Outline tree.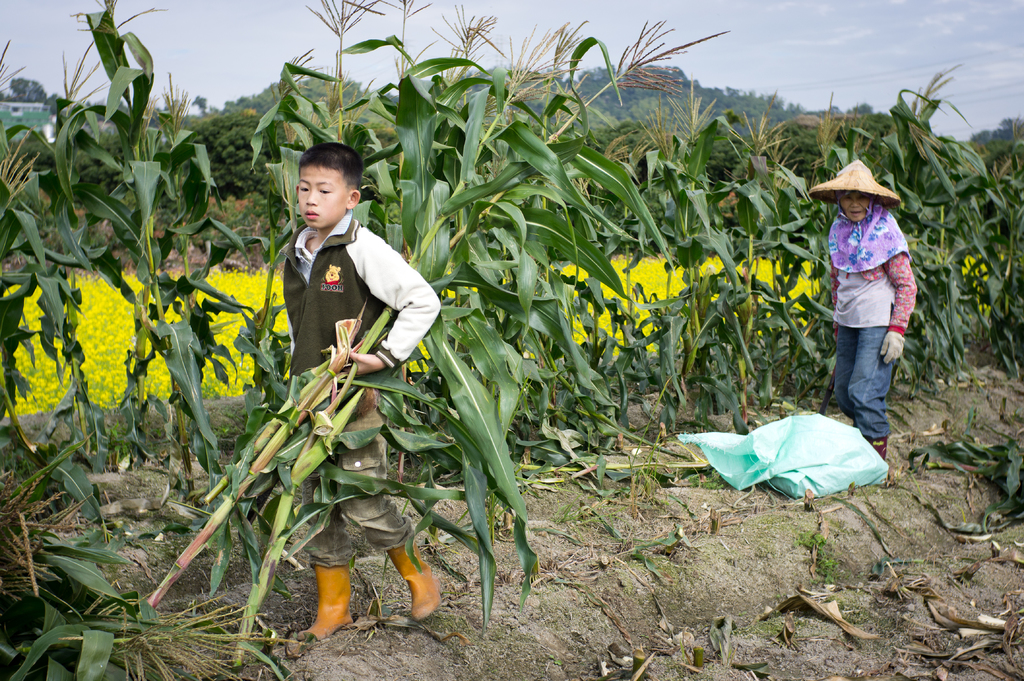
Outline: 184:109:259:209.
